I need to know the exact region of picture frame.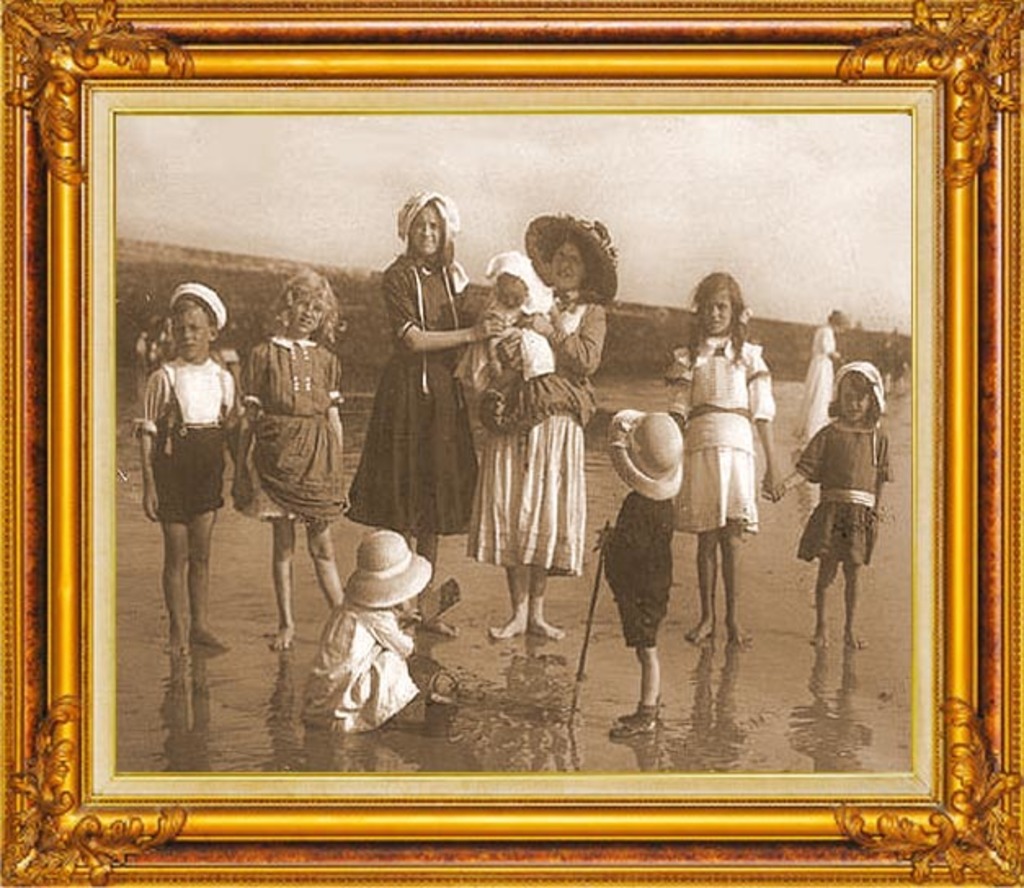
Region: (x1=0, y1=24, x2=1008, y2=859).
